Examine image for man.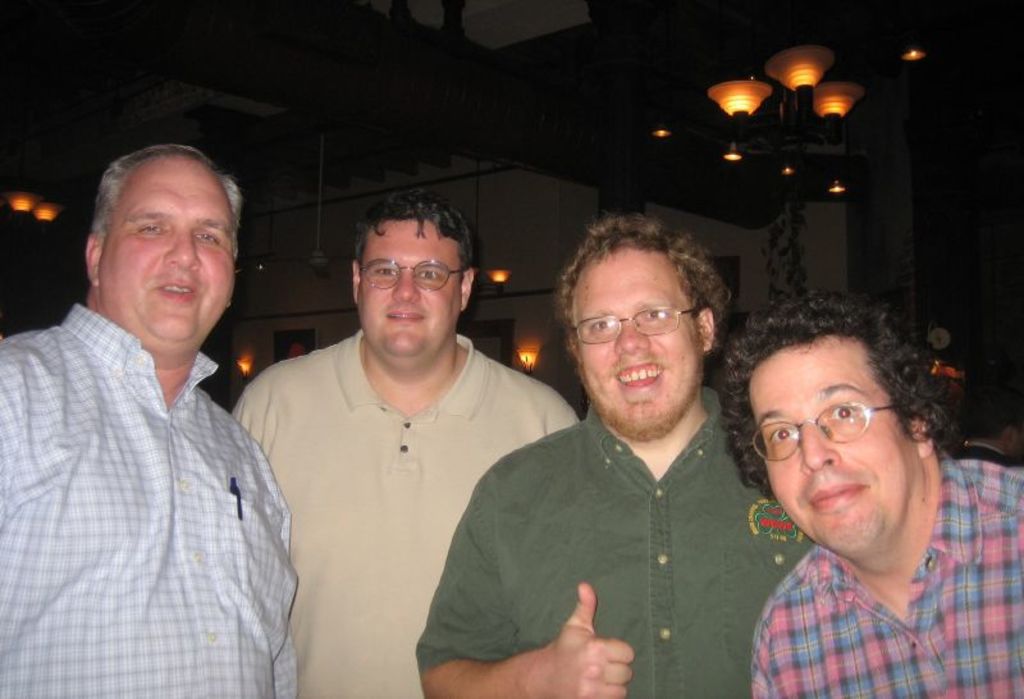
Examination result: [236,191,585,698].
